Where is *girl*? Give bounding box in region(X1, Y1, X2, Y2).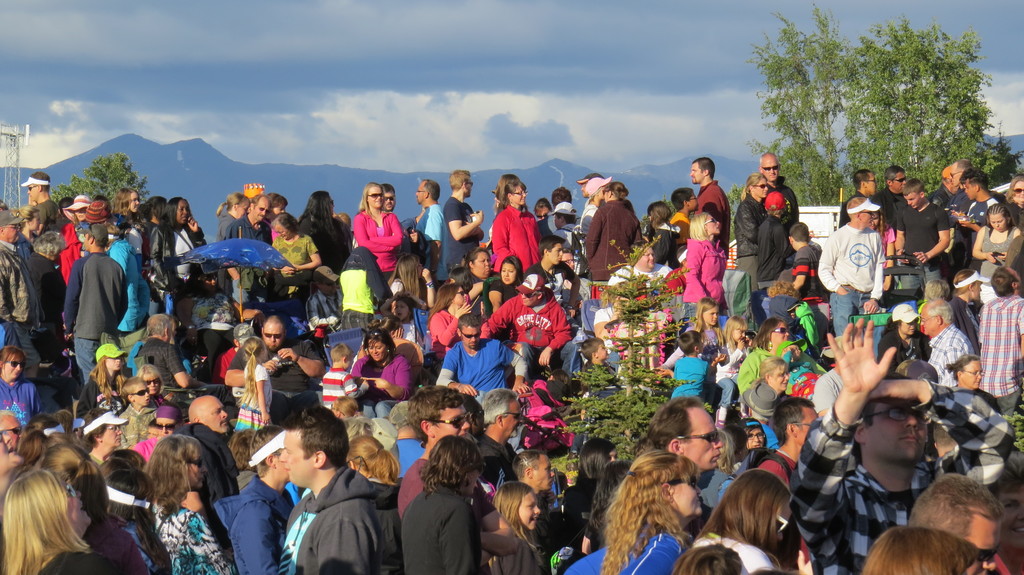
region(450, 269, 474, 310).
